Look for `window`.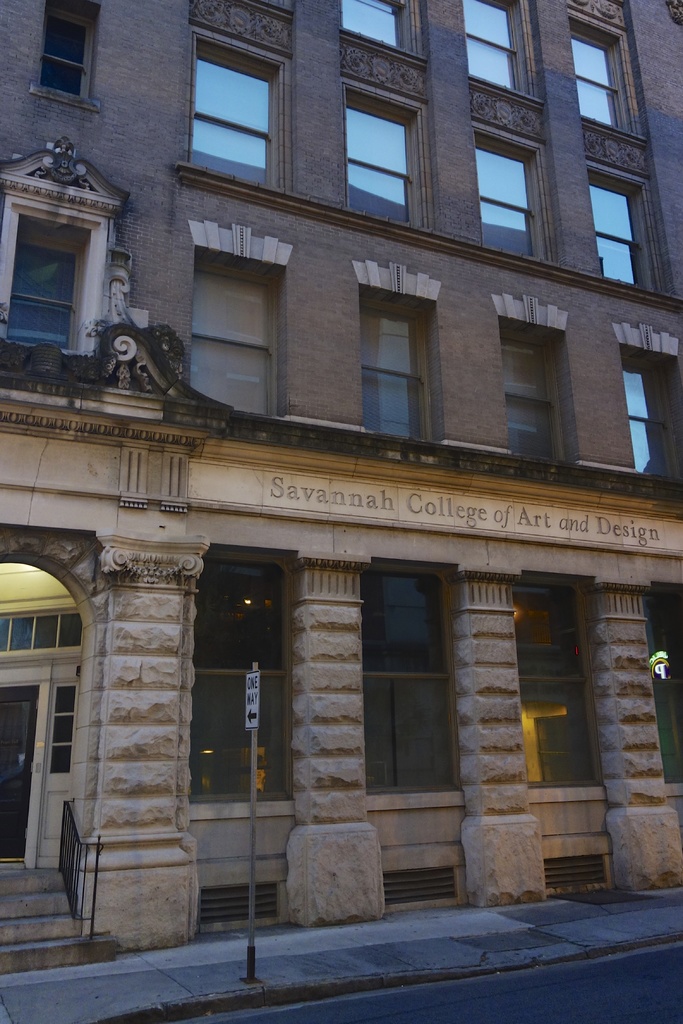
Found: Rect(186, 253, 272, 421).
